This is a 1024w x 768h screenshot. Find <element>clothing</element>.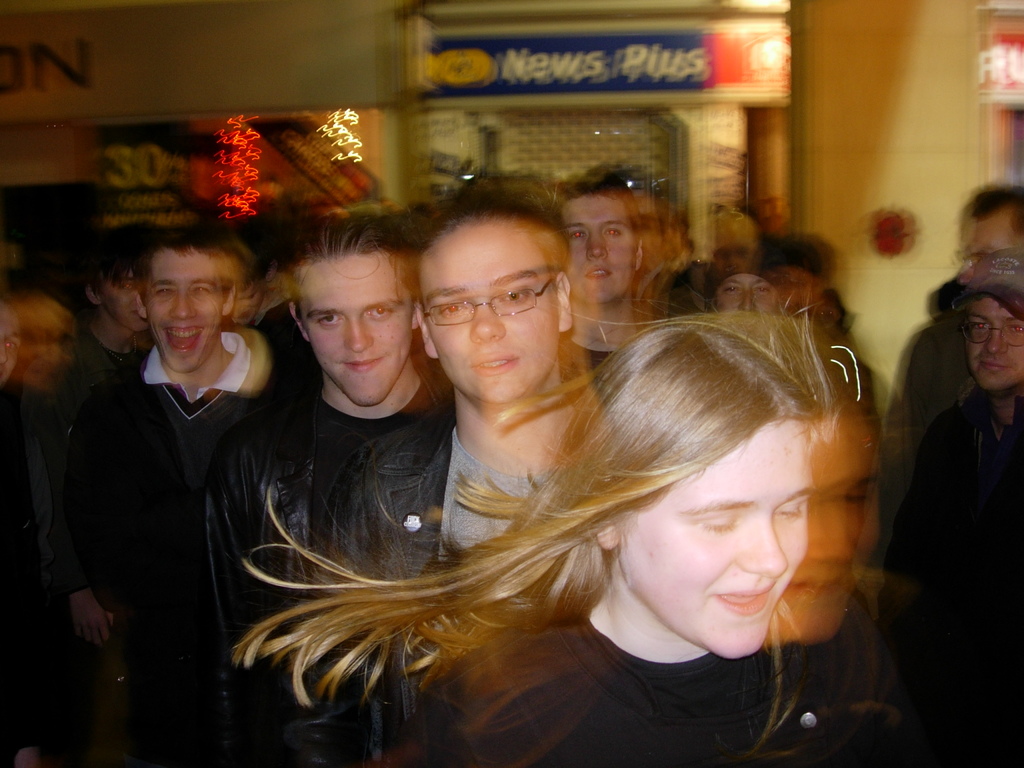
Bounding box: <bbox>260, 353, 472, 767</bbox>.
